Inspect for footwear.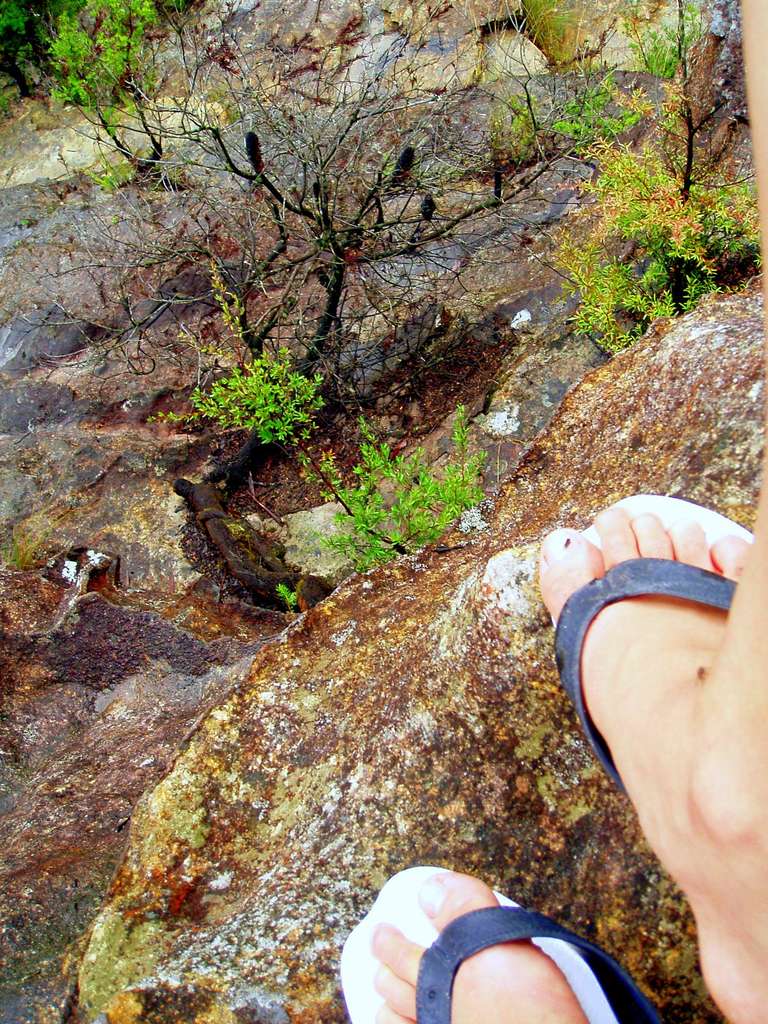
Inspection: [x1=550, y1=494, x2=757, y2=792].
